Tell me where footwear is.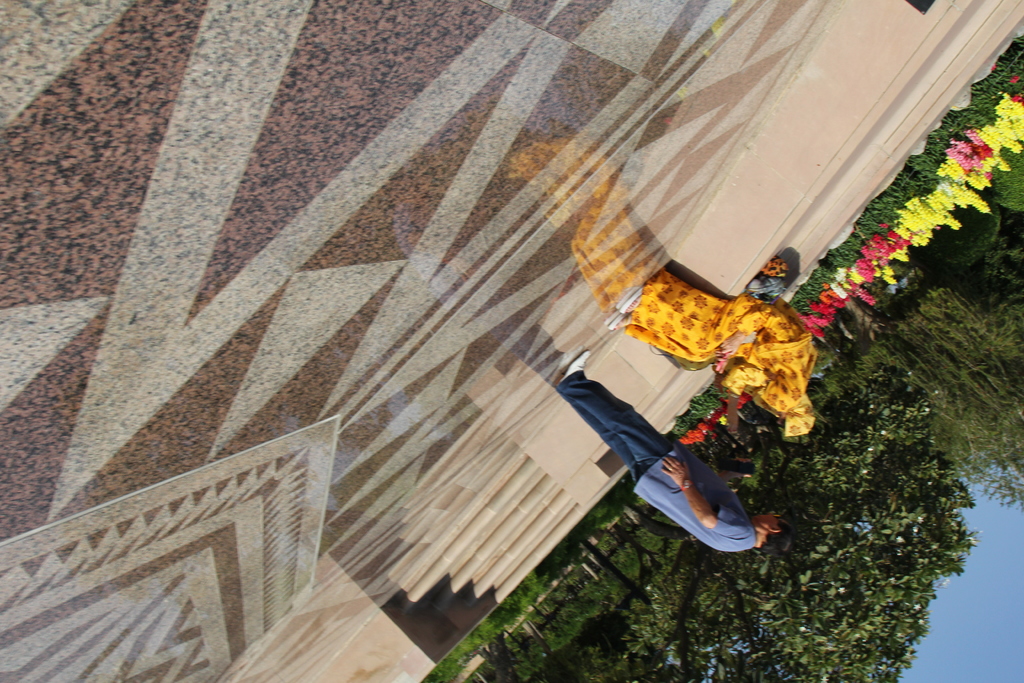
footwear is at [549, 350, 591, 391].
